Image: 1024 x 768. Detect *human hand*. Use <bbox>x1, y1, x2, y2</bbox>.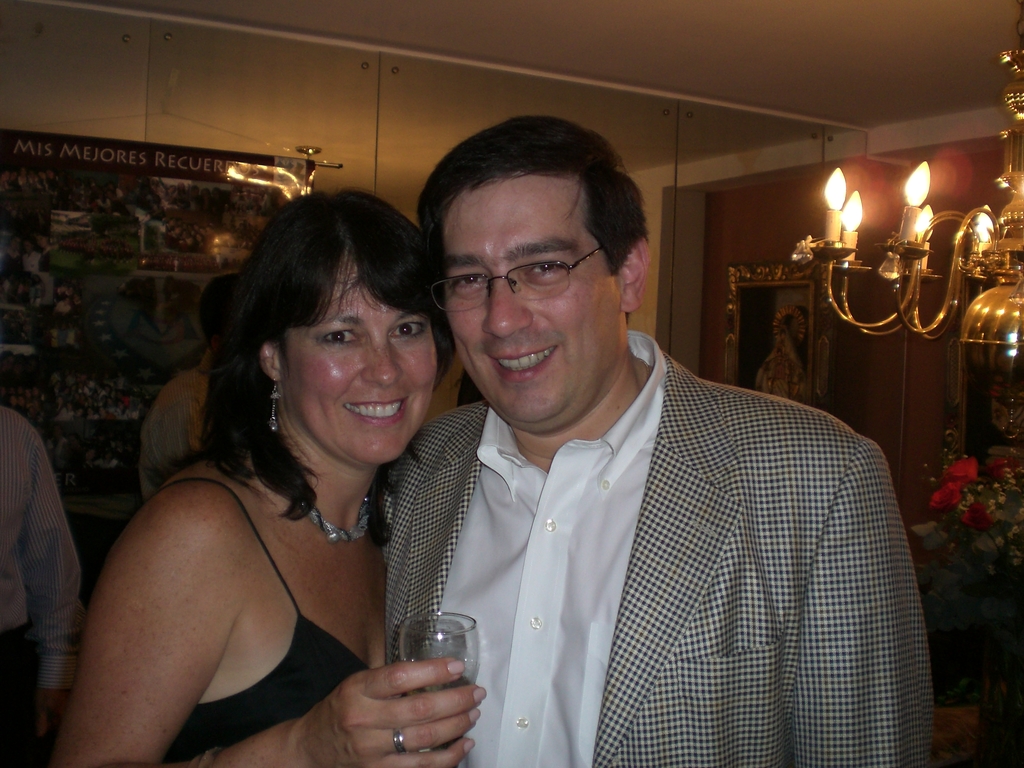
<bbox>36, 693, 72, 748</bbox>.
